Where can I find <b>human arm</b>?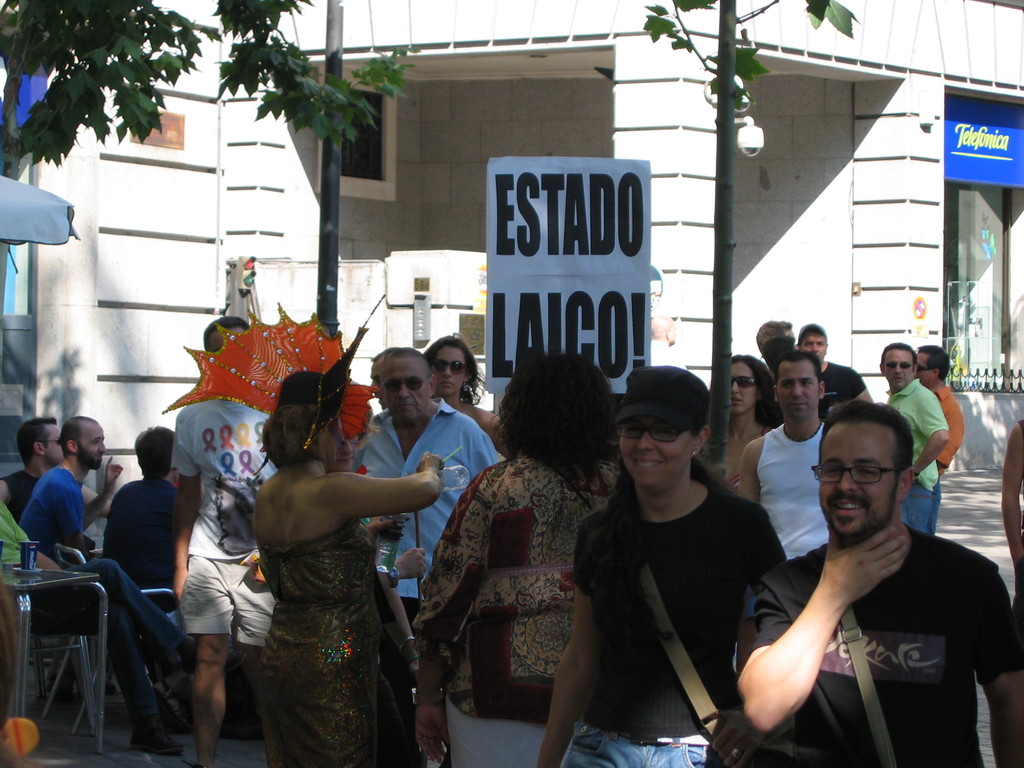
You can find it at crop(355, 452, 442, 519).
